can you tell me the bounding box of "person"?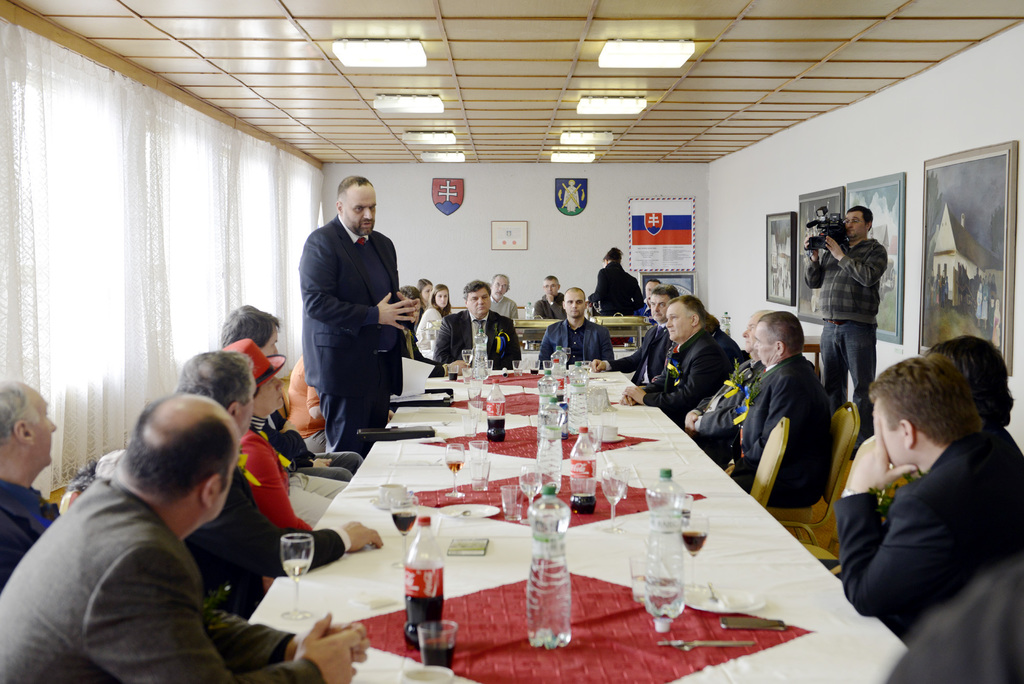
408/282/455/368.
